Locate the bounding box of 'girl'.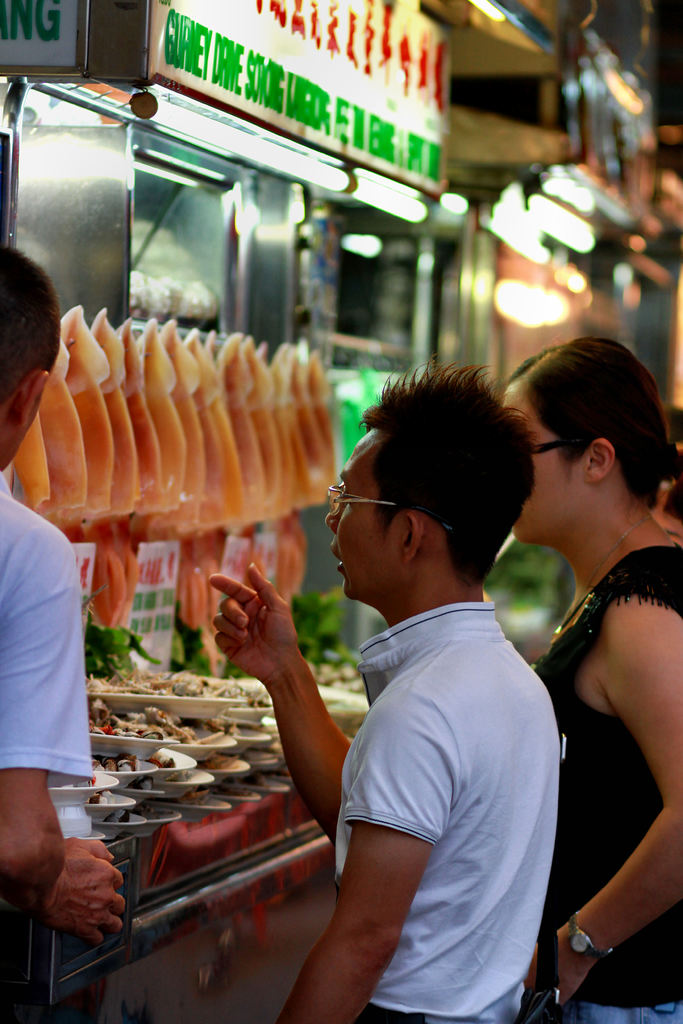
Bounding box: 497 333 682 1023.
